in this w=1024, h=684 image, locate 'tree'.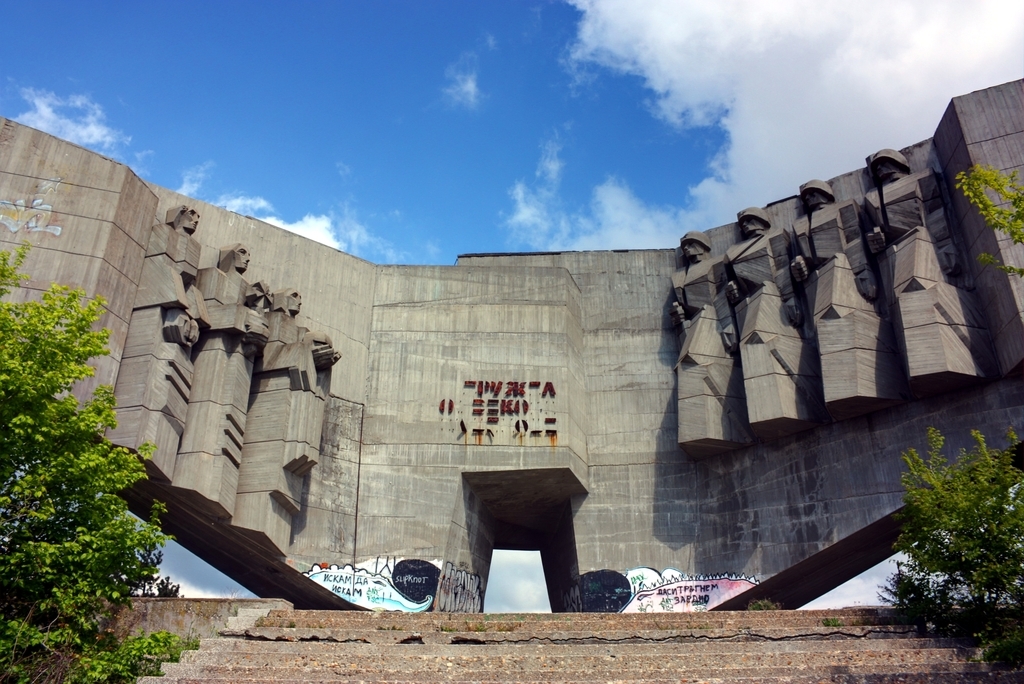
Bounding box: Rect(0, 238, 178, 683).
